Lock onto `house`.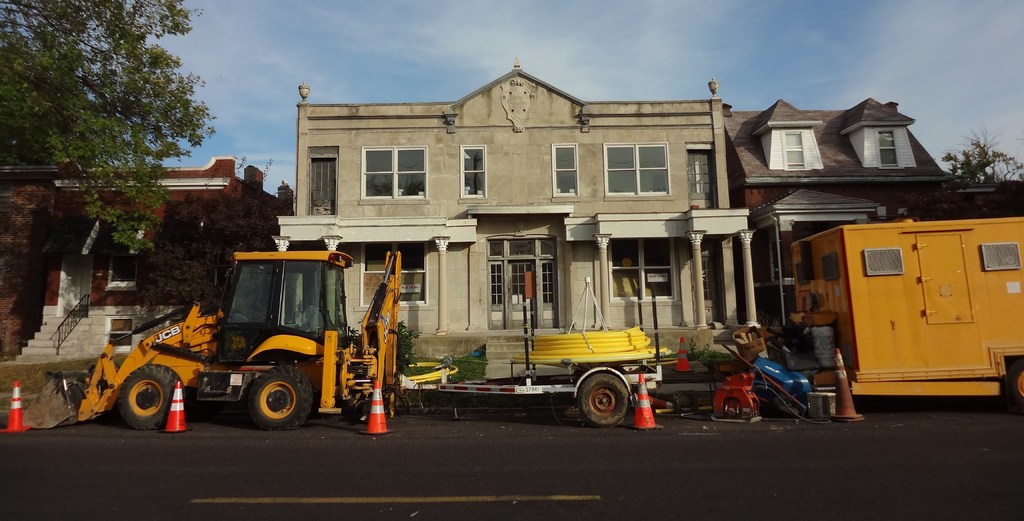
Locked: (0,151,298,338).
